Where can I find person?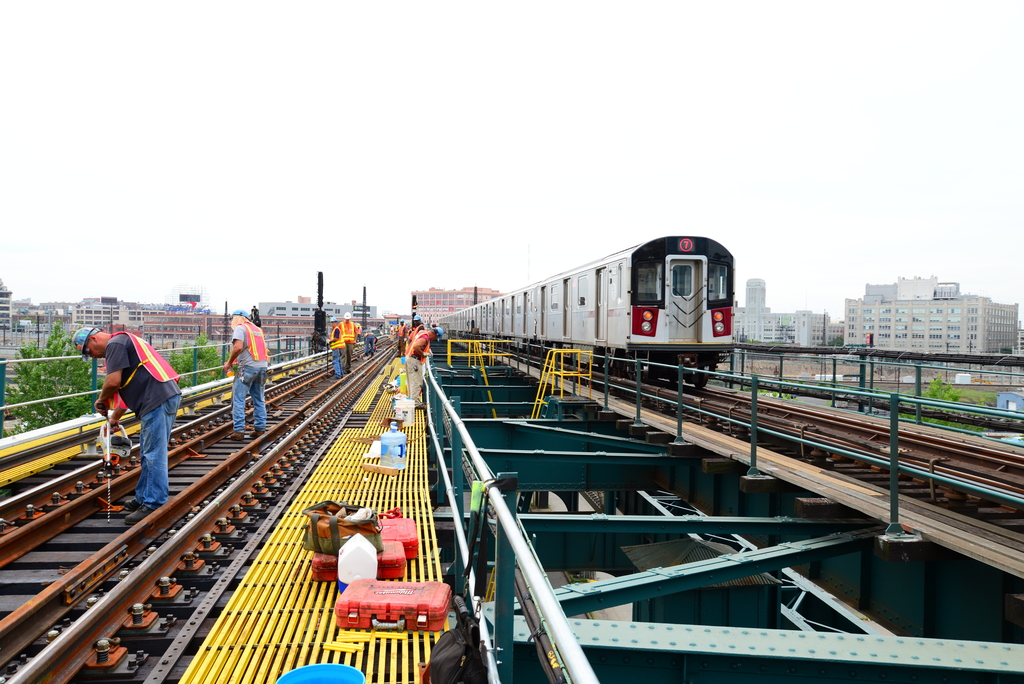
You can find it at BBox(323, 322, 349, 379).
